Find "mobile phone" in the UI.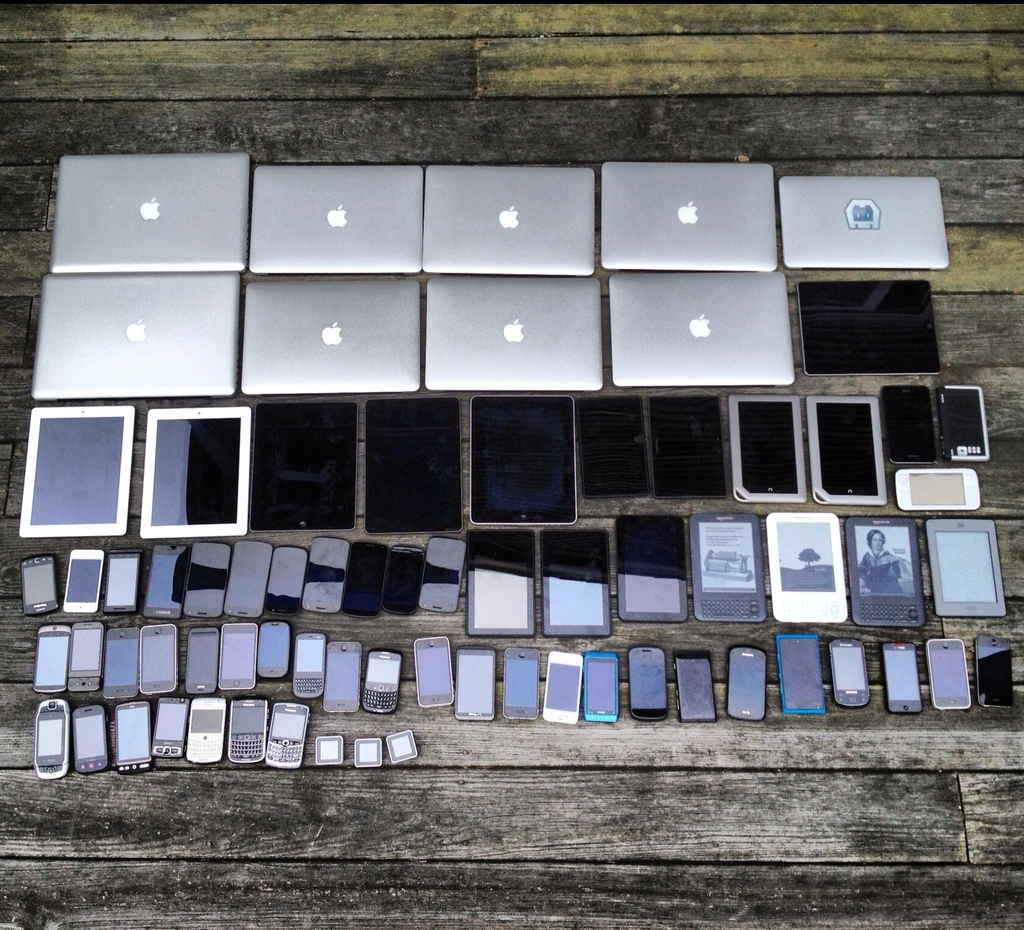
UI element at [left=365, top=400, right=464, bottom=535].
